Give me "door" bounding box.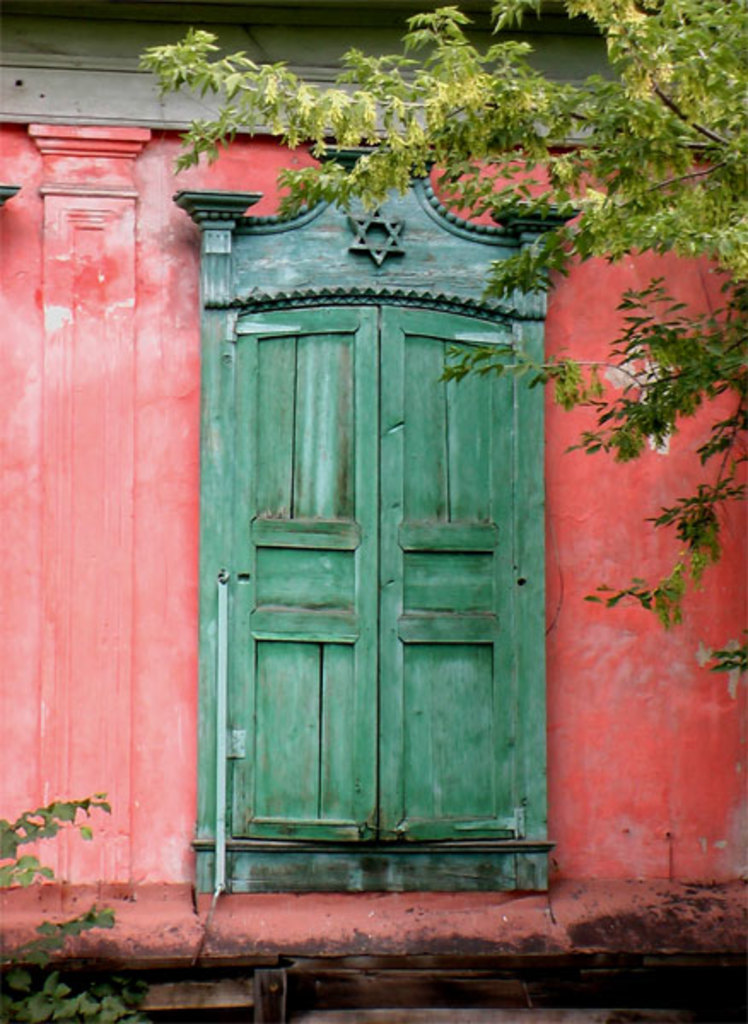
locate(232, 297, 523, 843).
